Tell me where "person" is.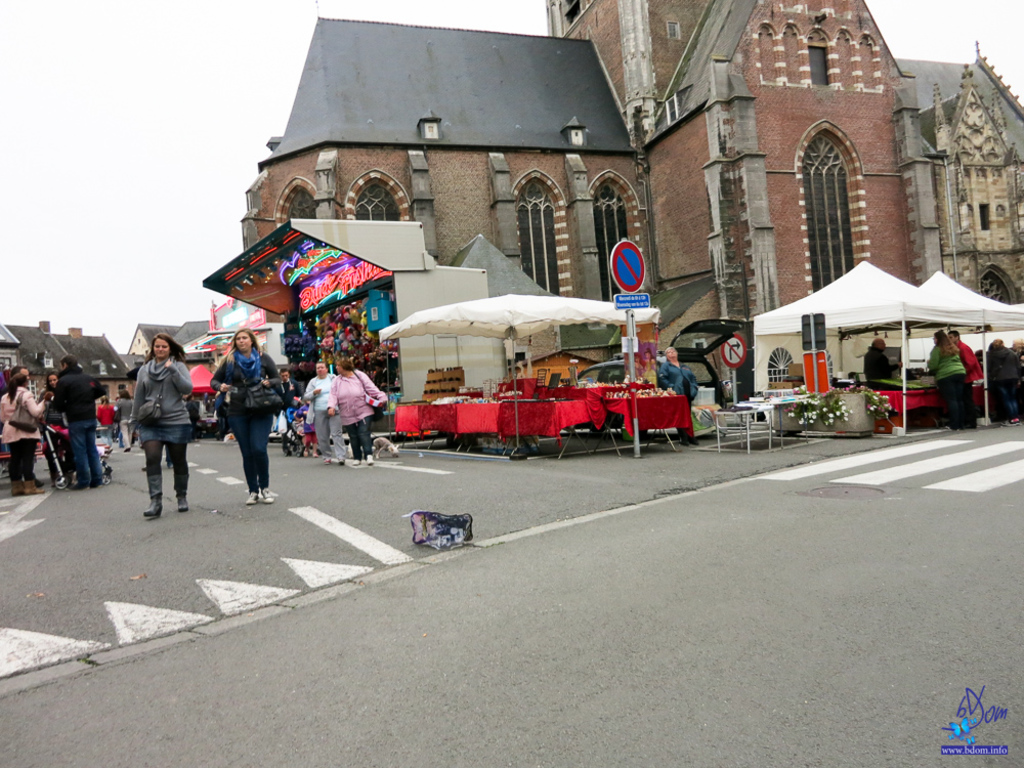
"person" is at [205,329,285,508].
